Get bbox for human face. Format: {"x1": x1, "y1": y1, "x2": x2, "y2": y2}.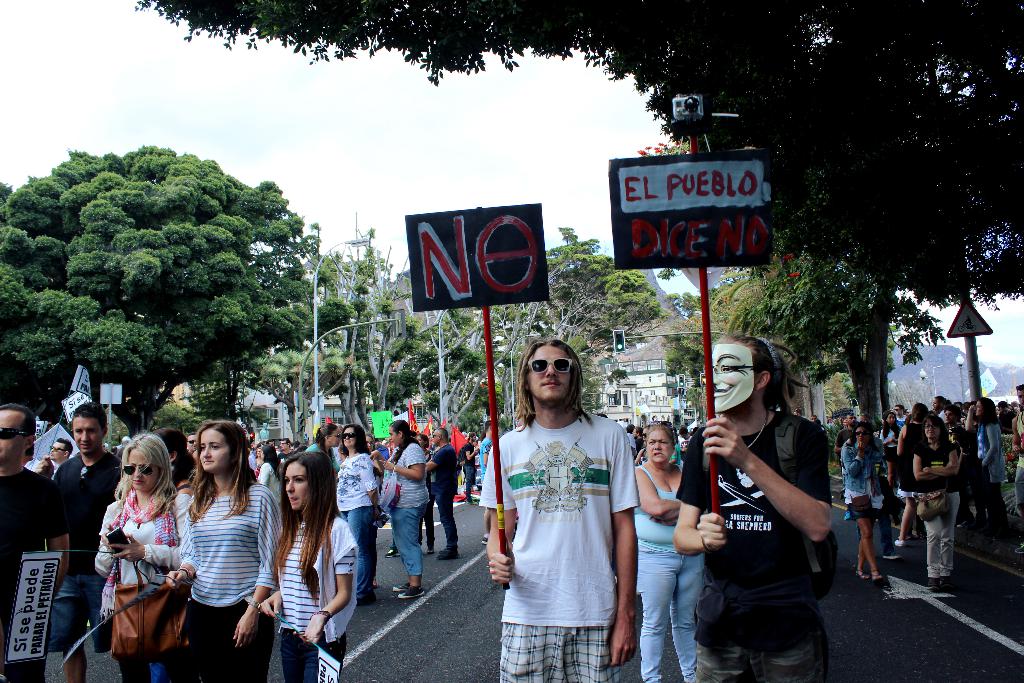
{"x1": 74, "y1": 416, "x2": 100, "y2": 454}.
